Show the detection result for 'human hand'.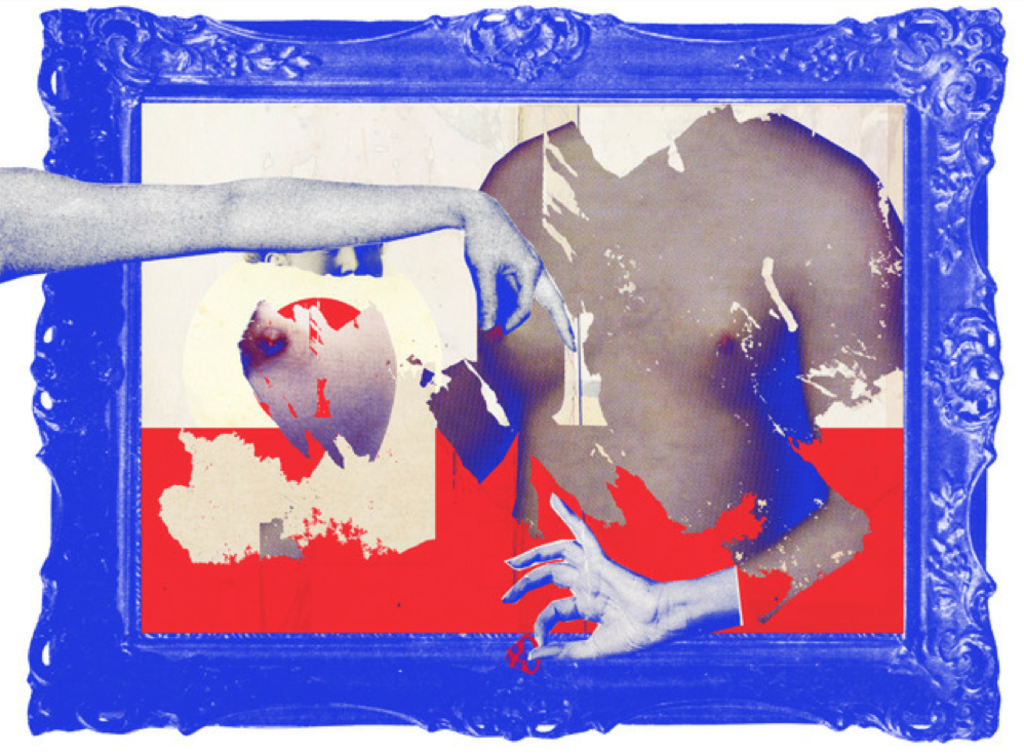
bbox(461, 195, 576, 353).
